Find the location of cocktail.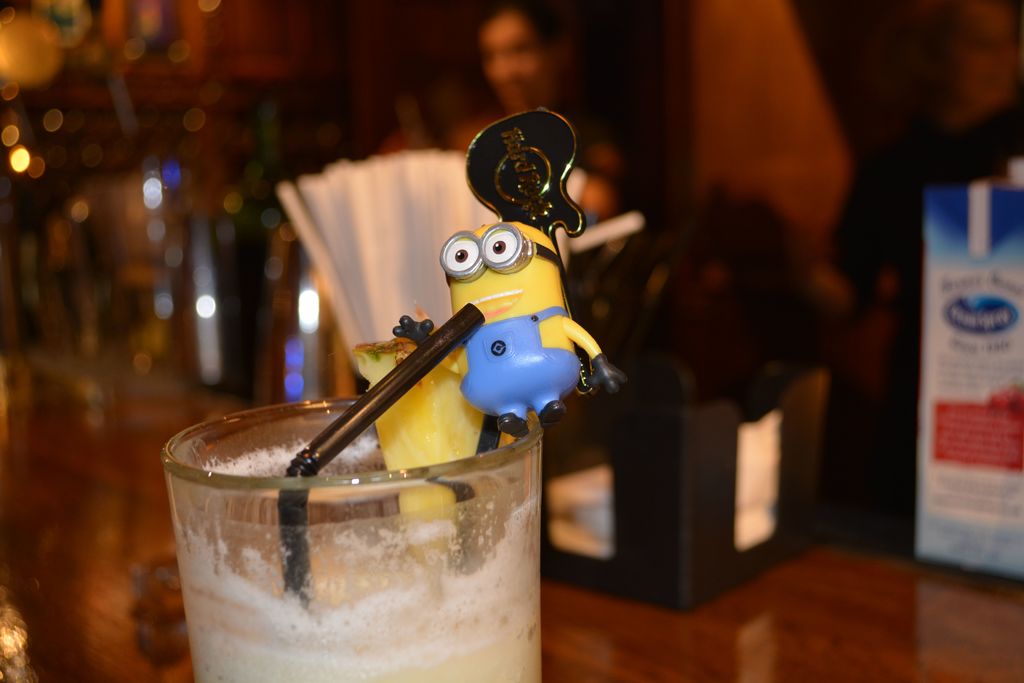
Location: l=165, t=103, r=627, b=682.
